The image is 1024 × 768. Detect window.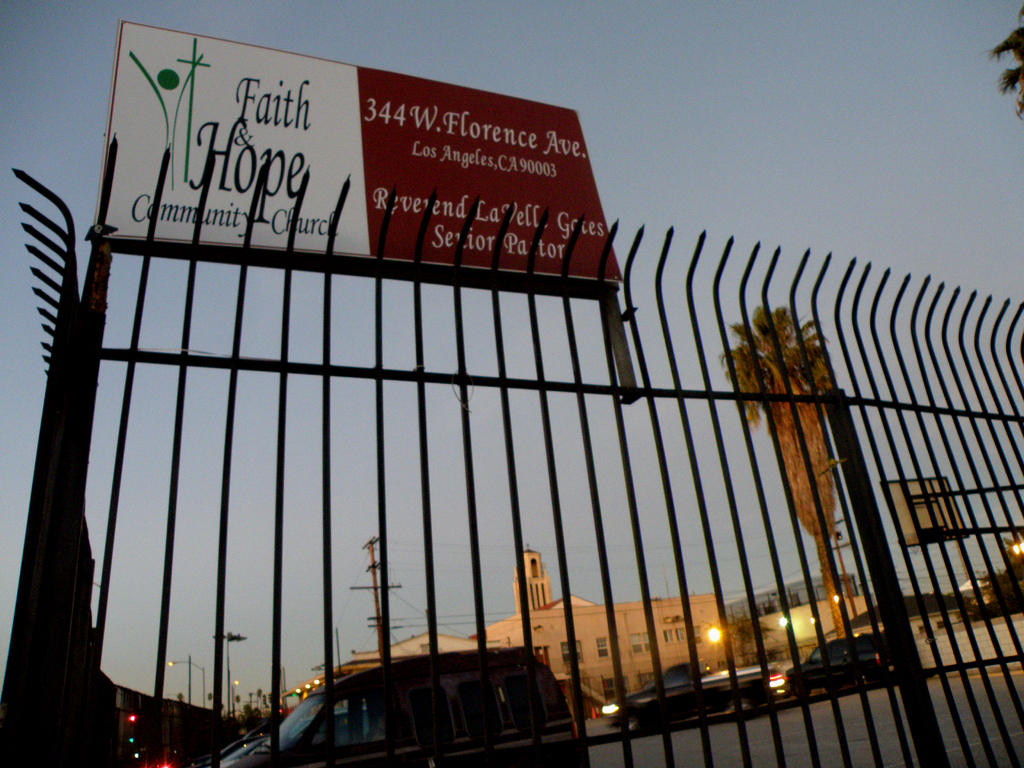
Detection: select_region(680, 627, 704, 643).
